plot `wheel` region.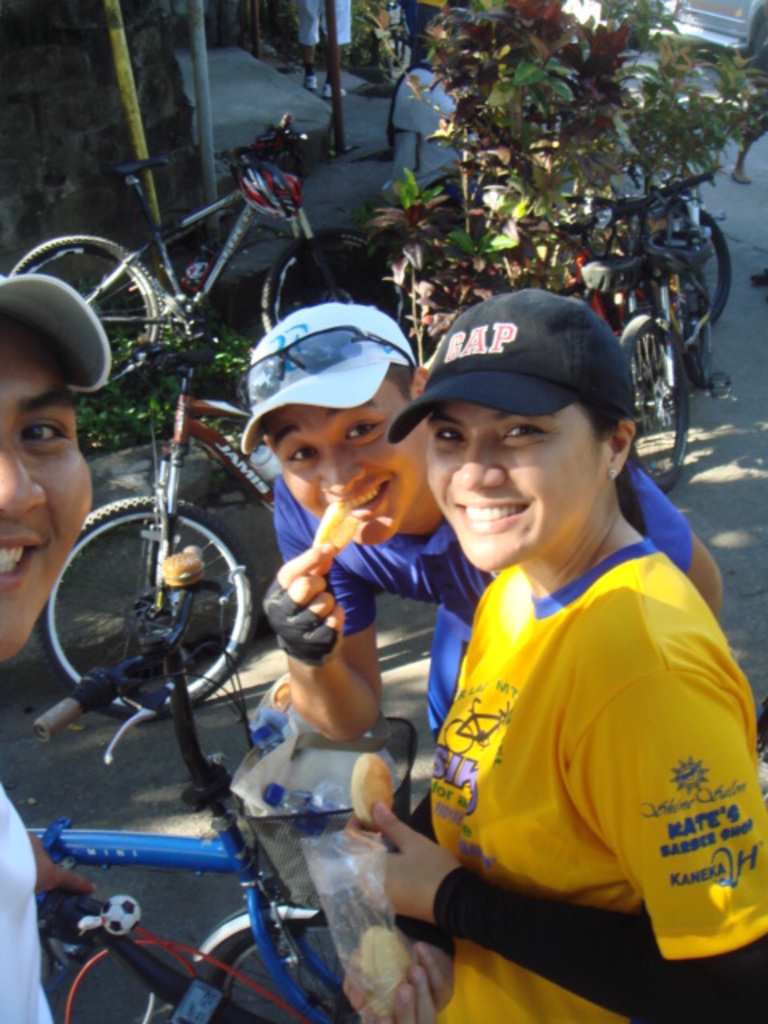
Plotted at 752, 16, 766, 70.
